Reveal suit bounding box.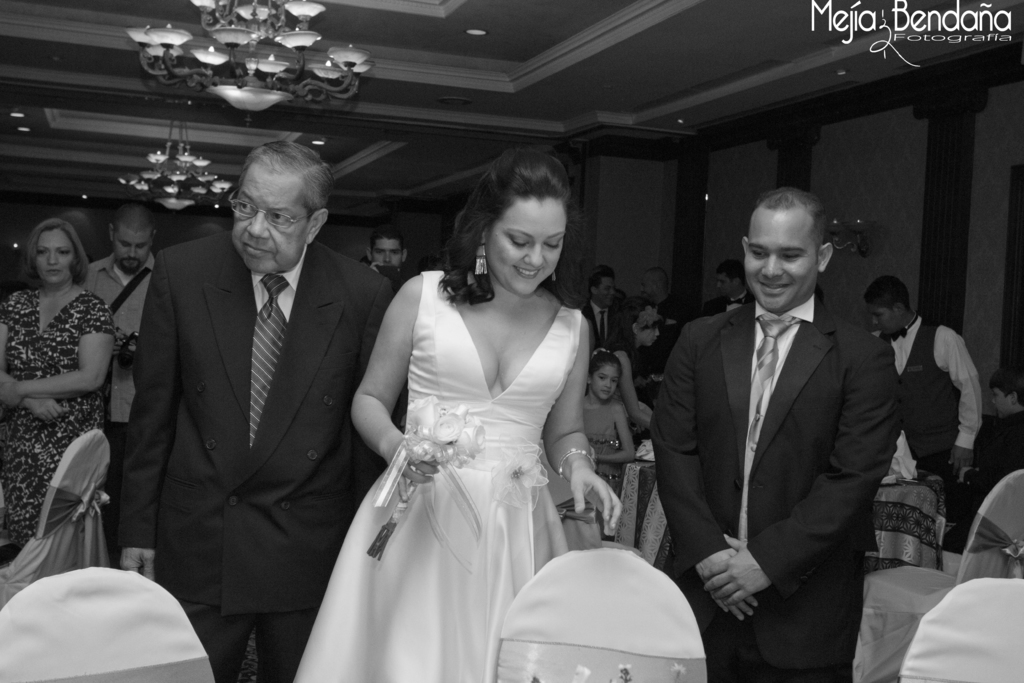
Revealed: BBox(645, 297, 906, 682).
